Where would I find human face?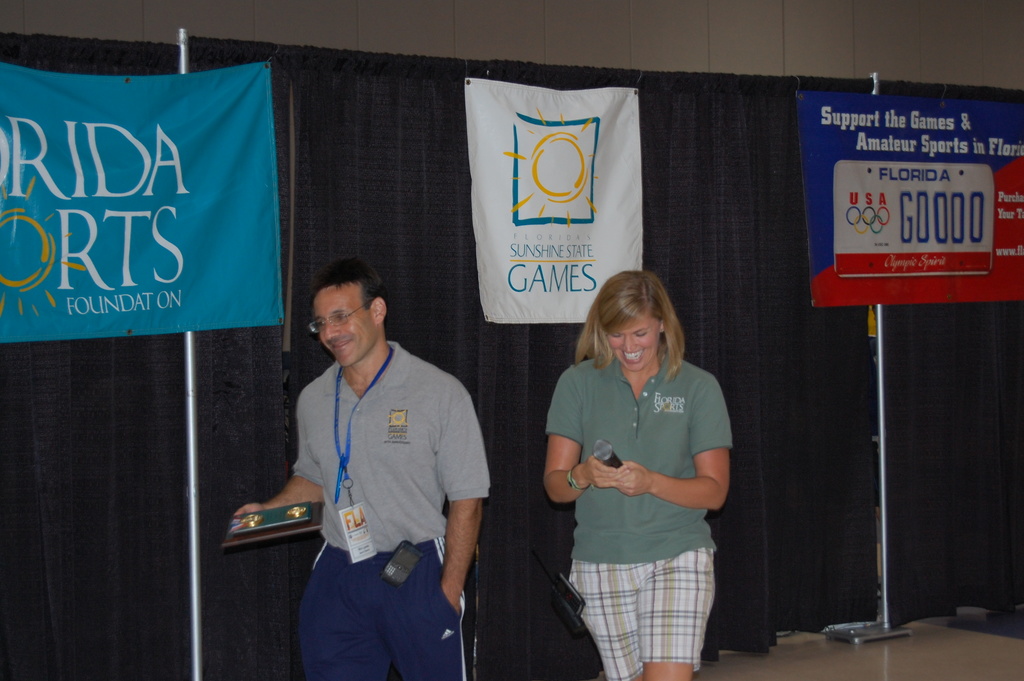
At rect(319, 280, 383, 370).
